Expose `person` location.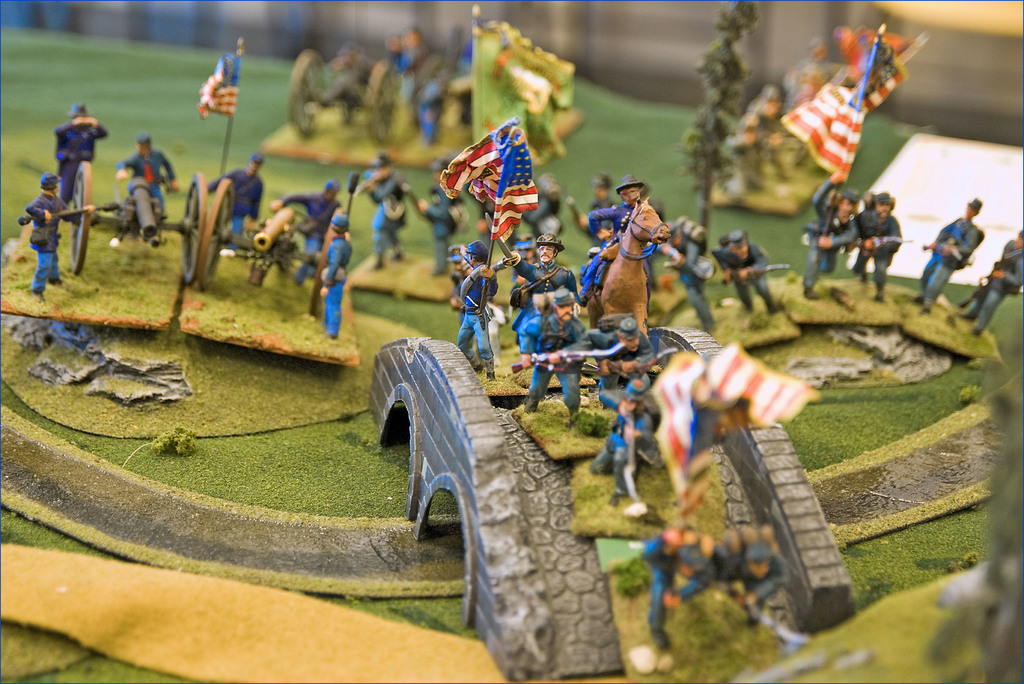
Exposed at detection(412, 187, 467, 275).
